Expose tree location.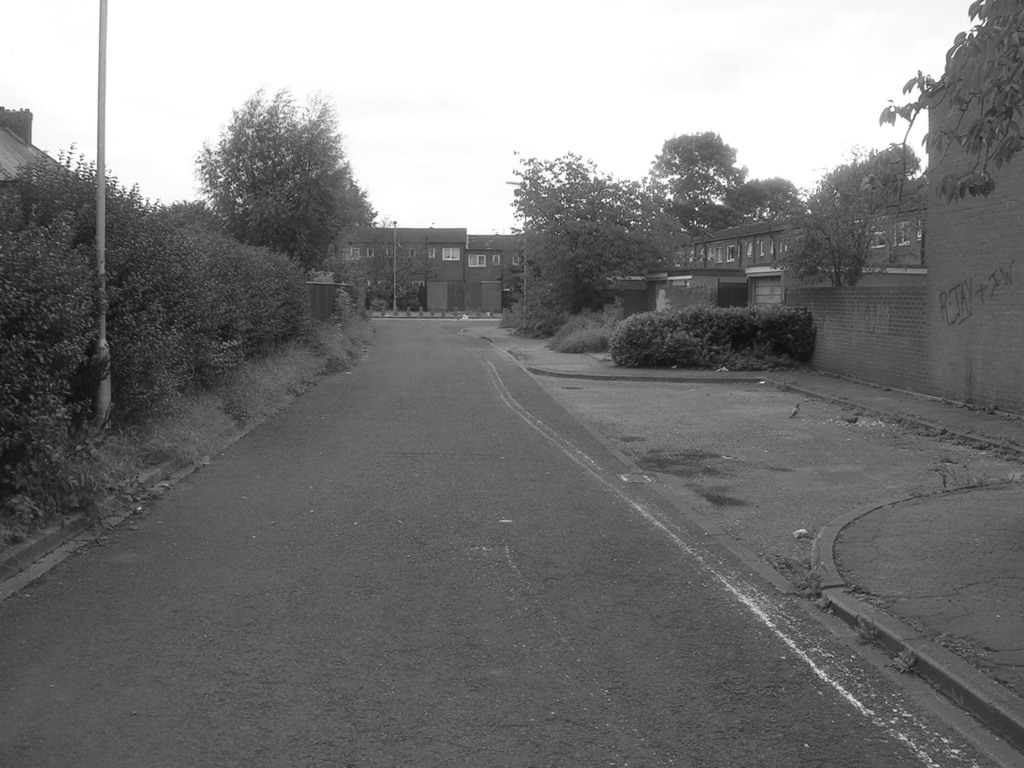
Exposed at (x1=184, y1=65, x2=380, y2=343).
